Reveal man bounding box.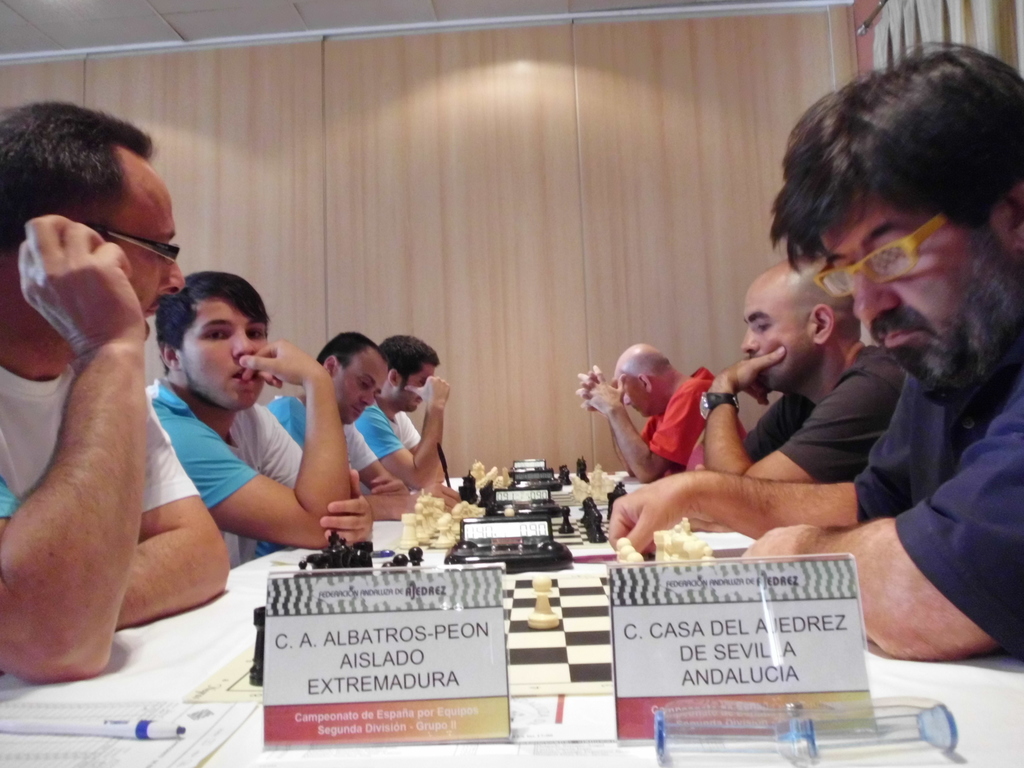
Revealed: (x1=691, y1=248, x2=911, y2=536).
